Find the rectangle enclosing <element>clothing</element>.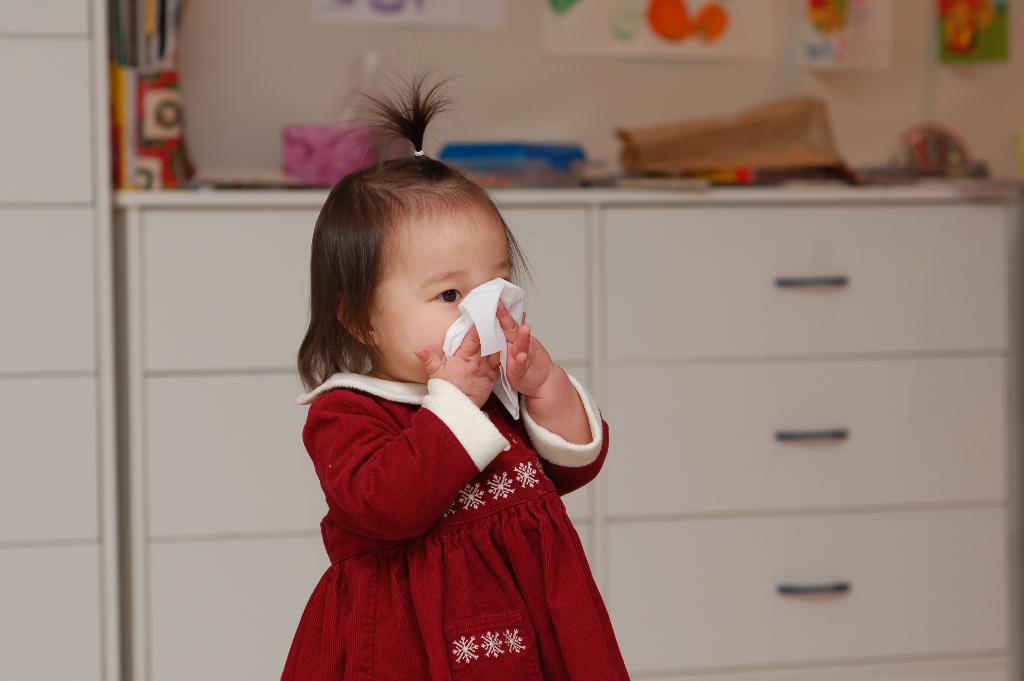
[276, 98, 627, 680].
